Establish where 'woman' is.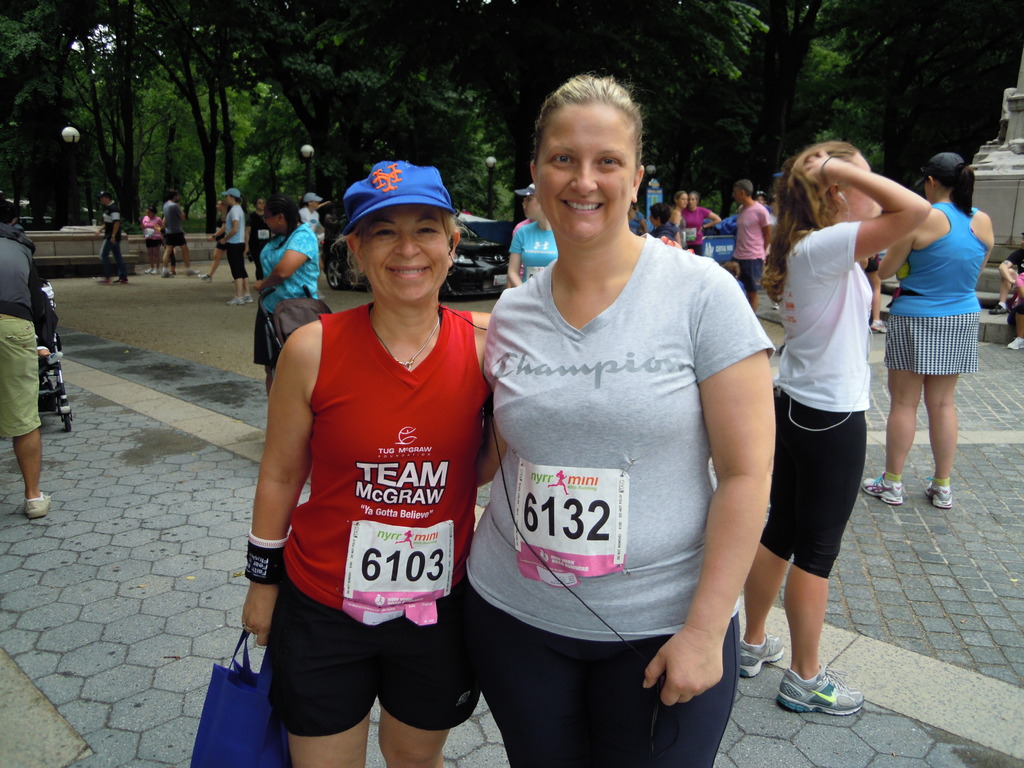
Established at box(252, 195, 320, 397).
